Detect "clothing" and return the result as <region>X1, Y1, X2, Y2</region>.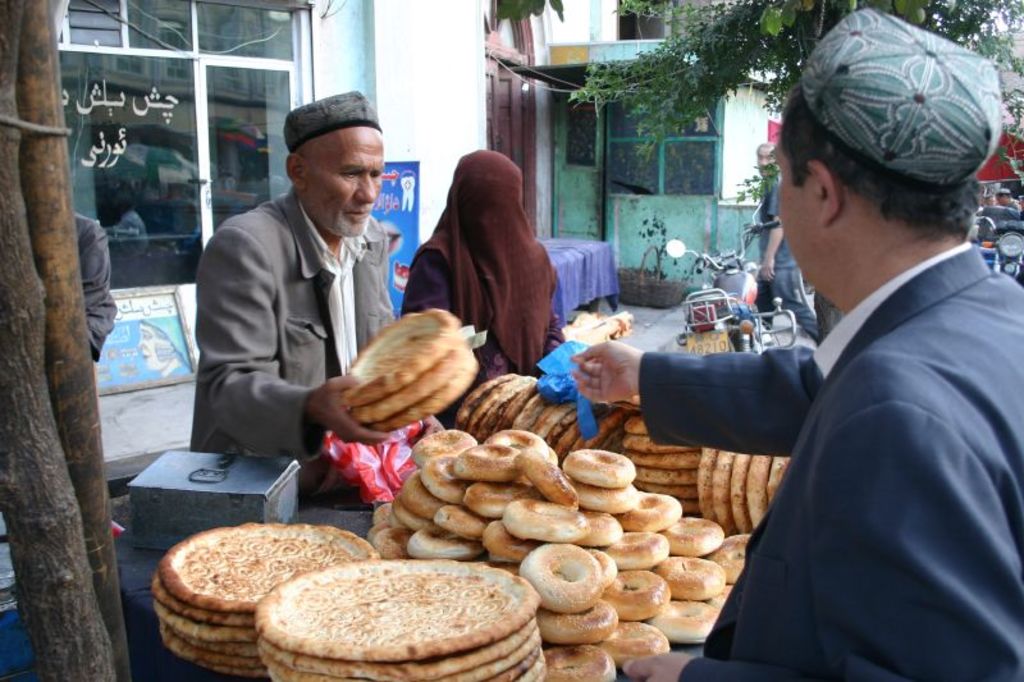
<region>186, 179, 398, 470</region>.
